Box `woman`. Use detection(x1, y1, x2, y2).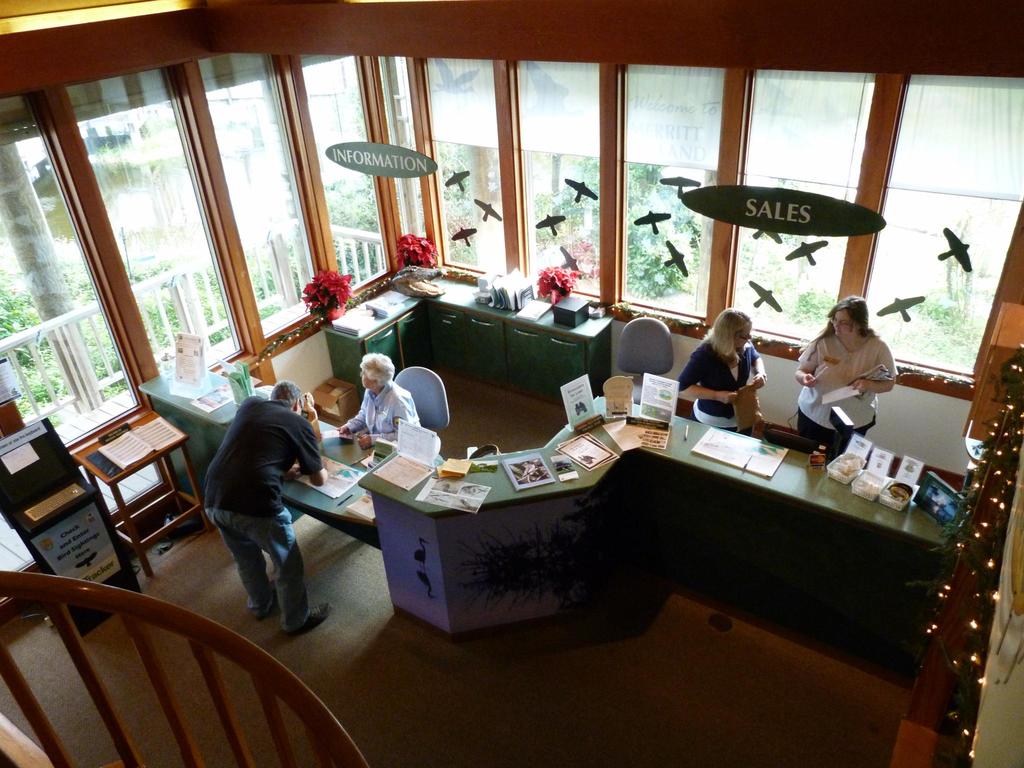
detection(796, 295, 902, 454).
